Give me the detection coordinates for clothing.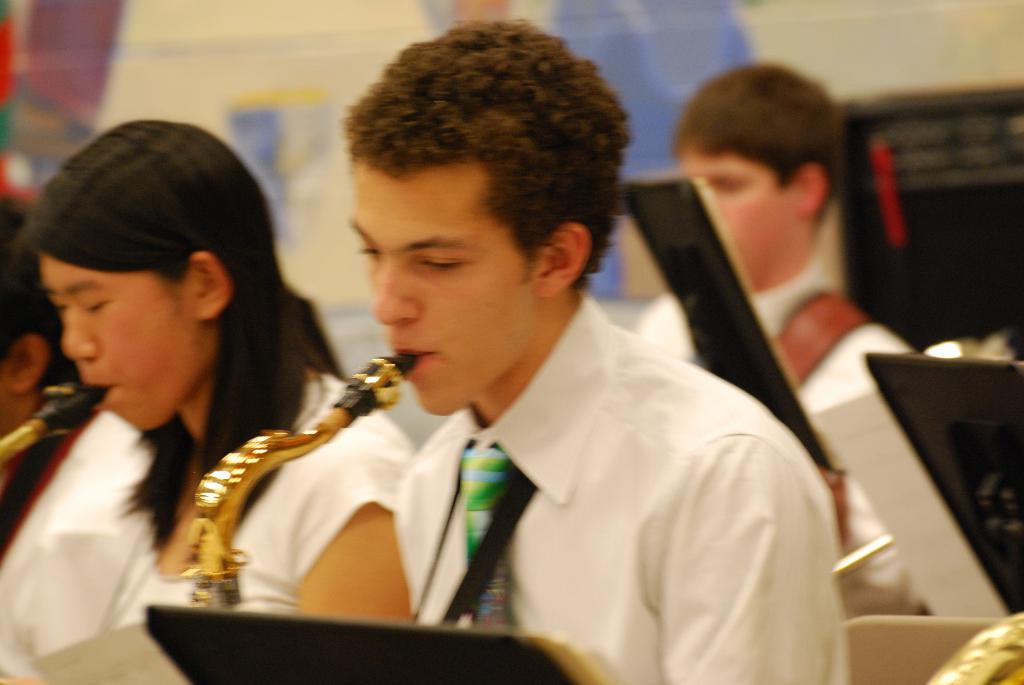
left=634, top=260, right=917, bottom=618.
